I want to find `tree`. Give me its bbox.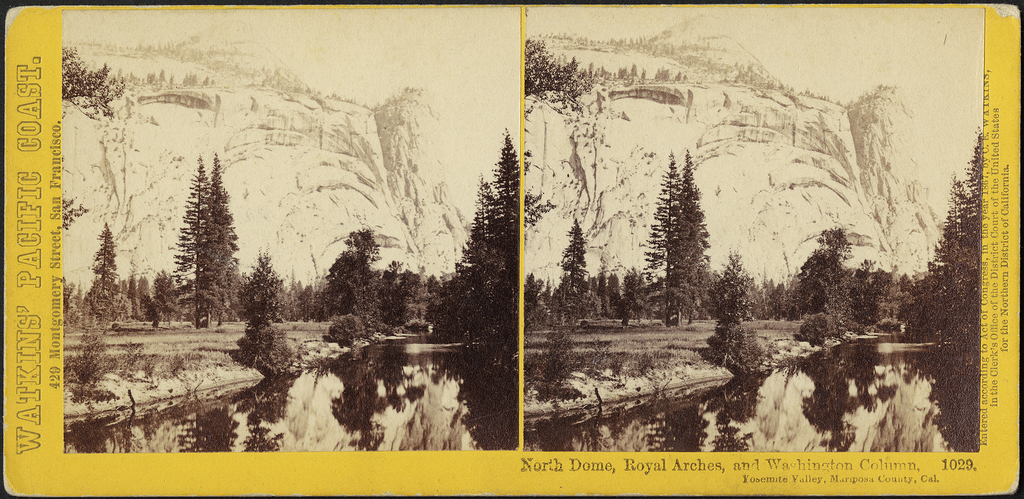
bbox=[177, 153, 213, 324].
